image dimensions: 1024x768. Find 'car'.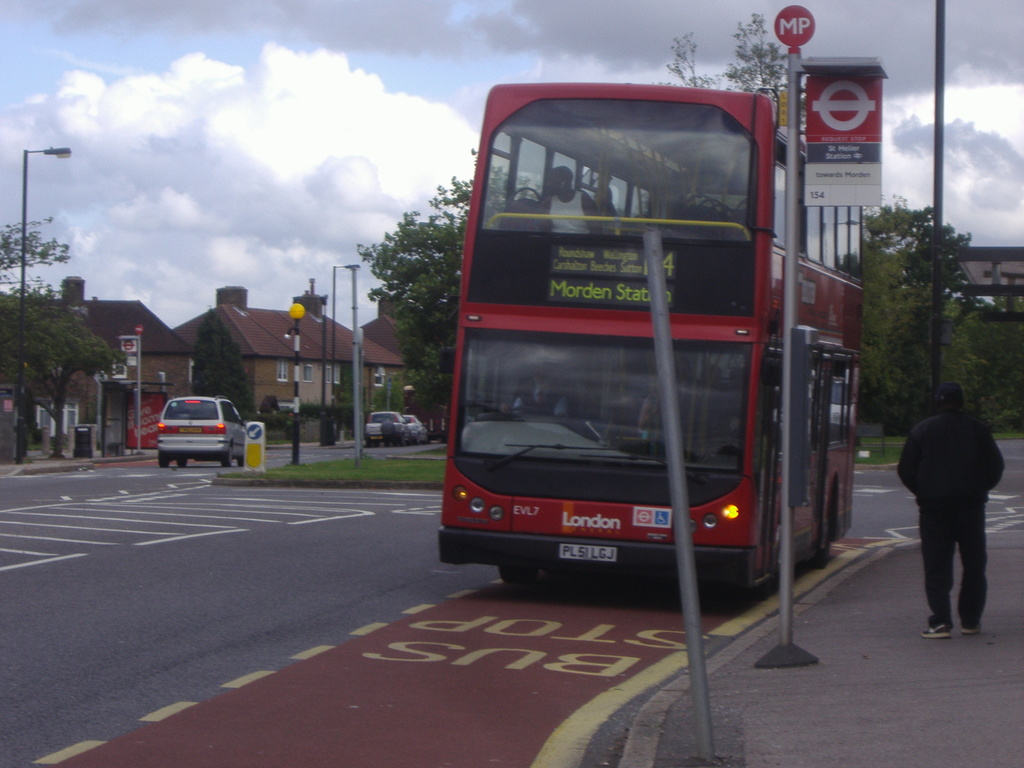
[141, 396, 256, 471].
